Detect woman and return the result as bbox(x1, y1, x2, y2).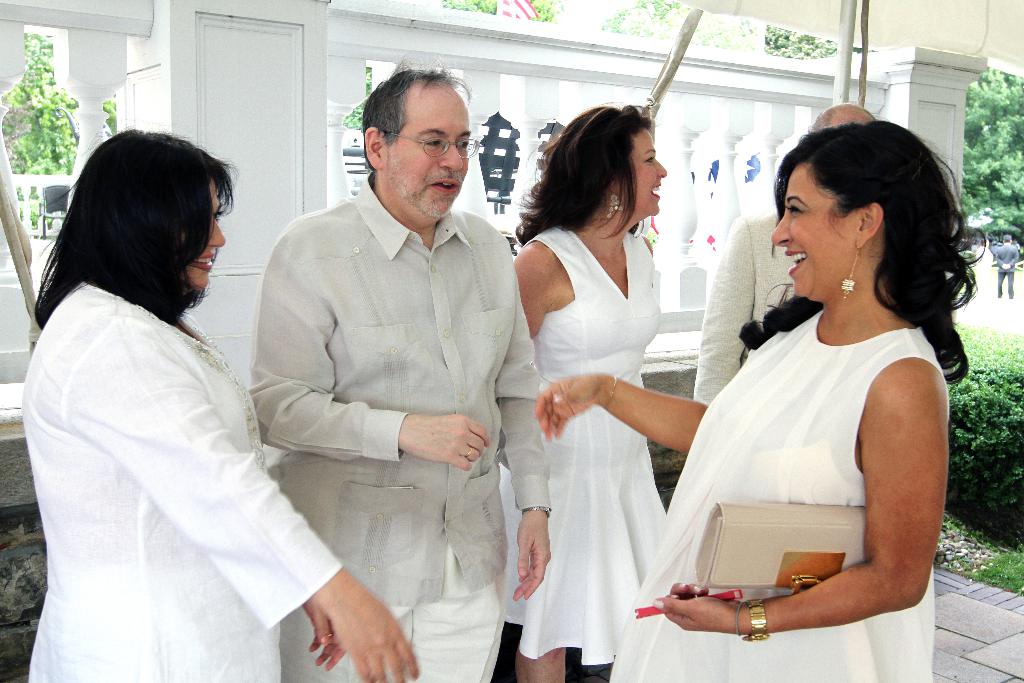
bbox(534, 119, 986, 682).
